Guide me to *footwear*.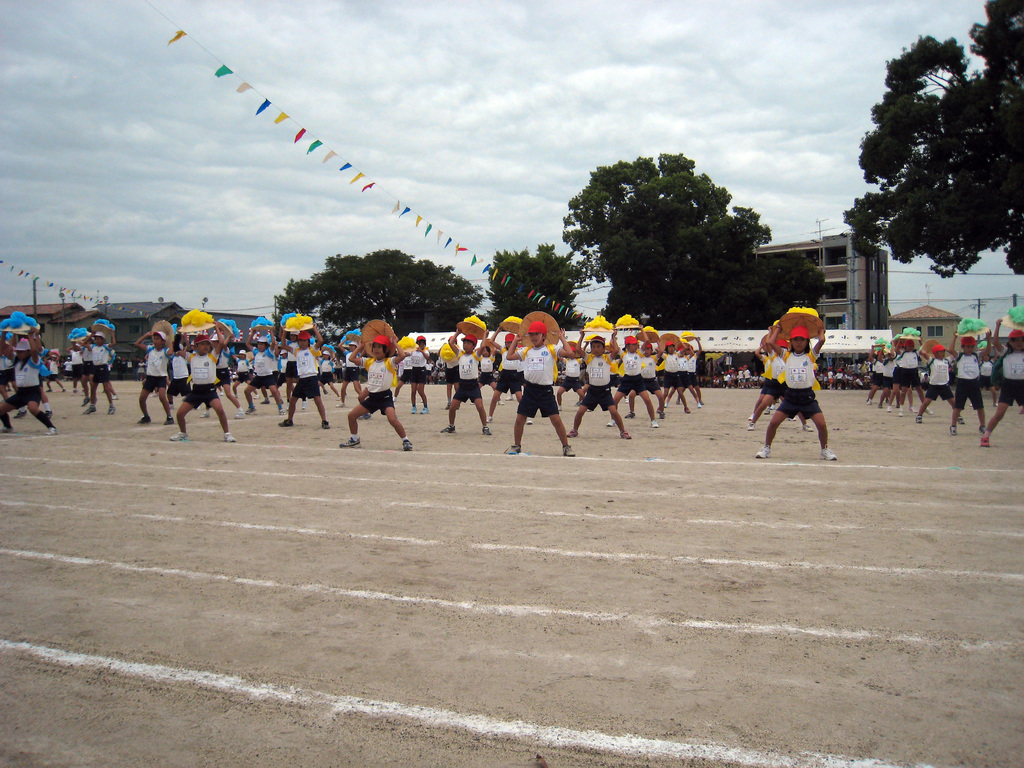
Guidance: {"x1": 340, "y1": 437, "x2": 364, "y2": 450}.
